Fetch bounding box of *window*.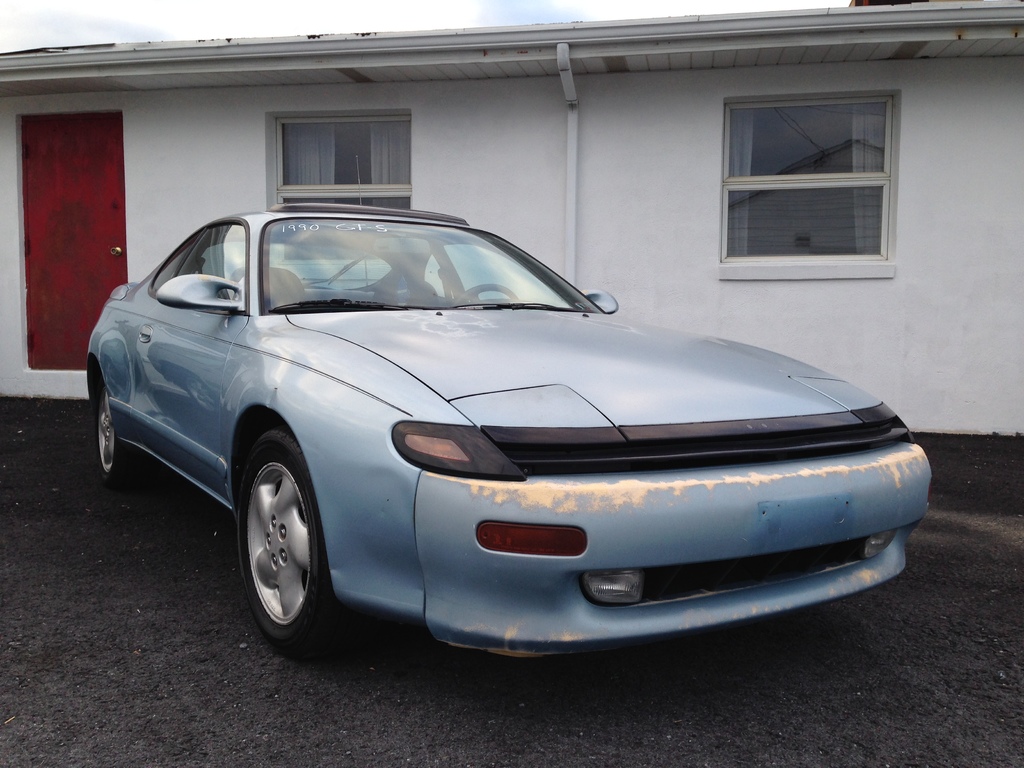
Bbox: BBox(263, 108, 413, 259).
